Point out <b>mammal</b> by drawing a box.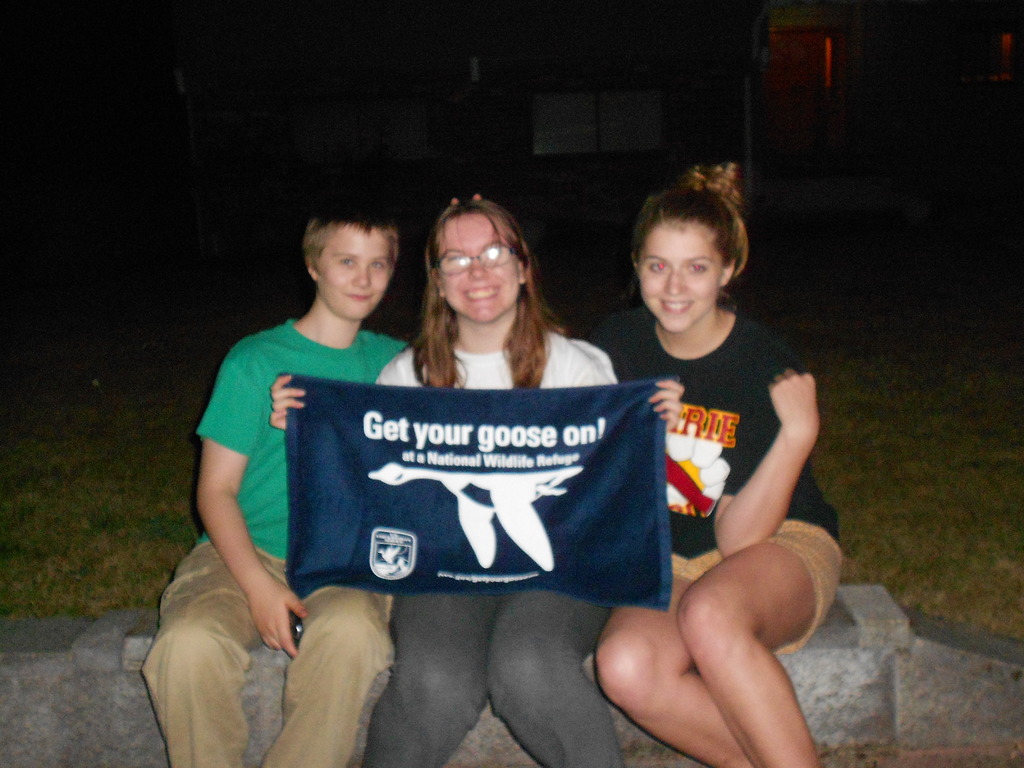
pyautogui.locateOnScreen(583, 160, 845, 767).
